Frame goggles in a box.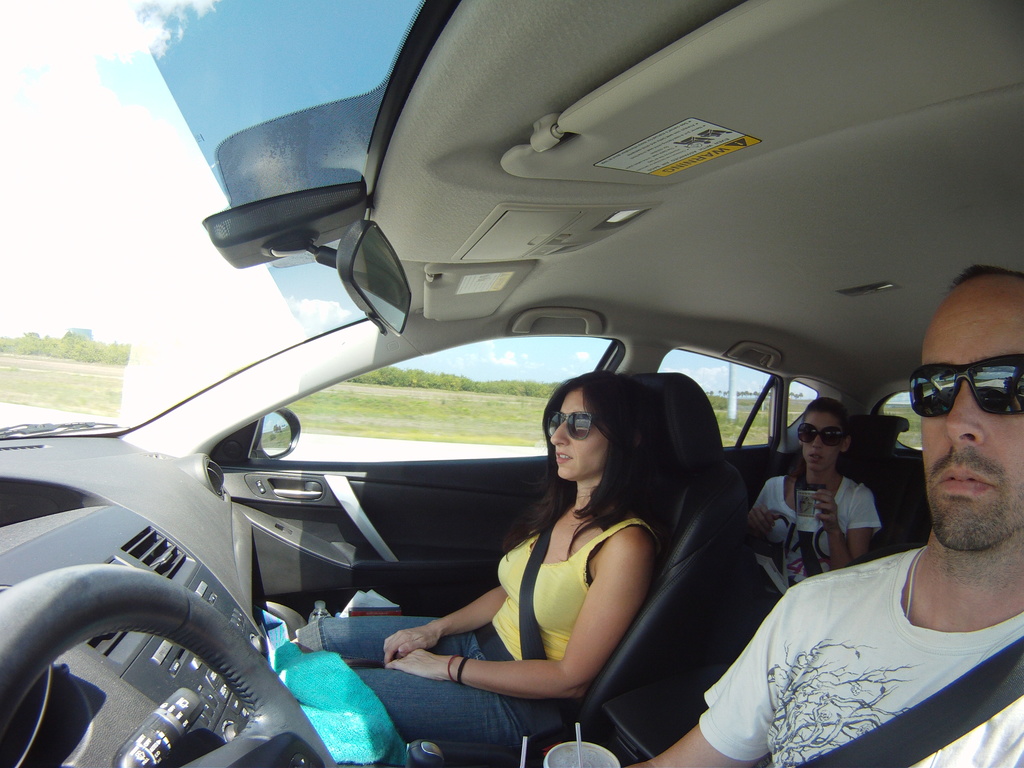
906/351/1023/419.
